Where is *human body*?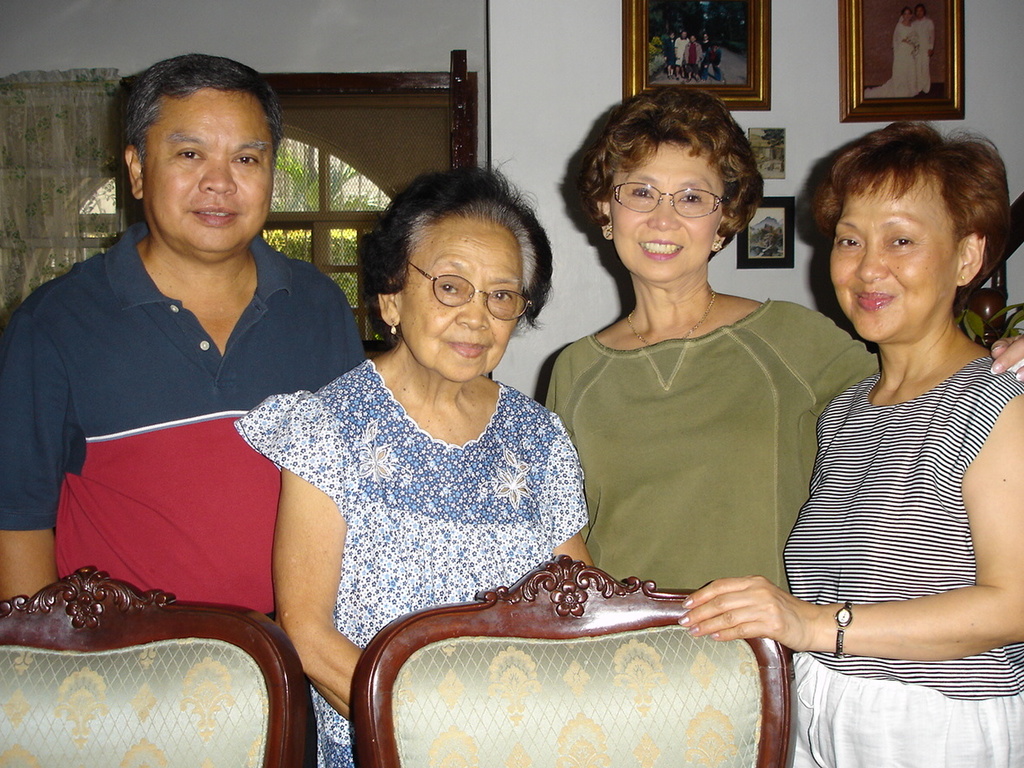
<region>698, 40, 708, 78</region>.
